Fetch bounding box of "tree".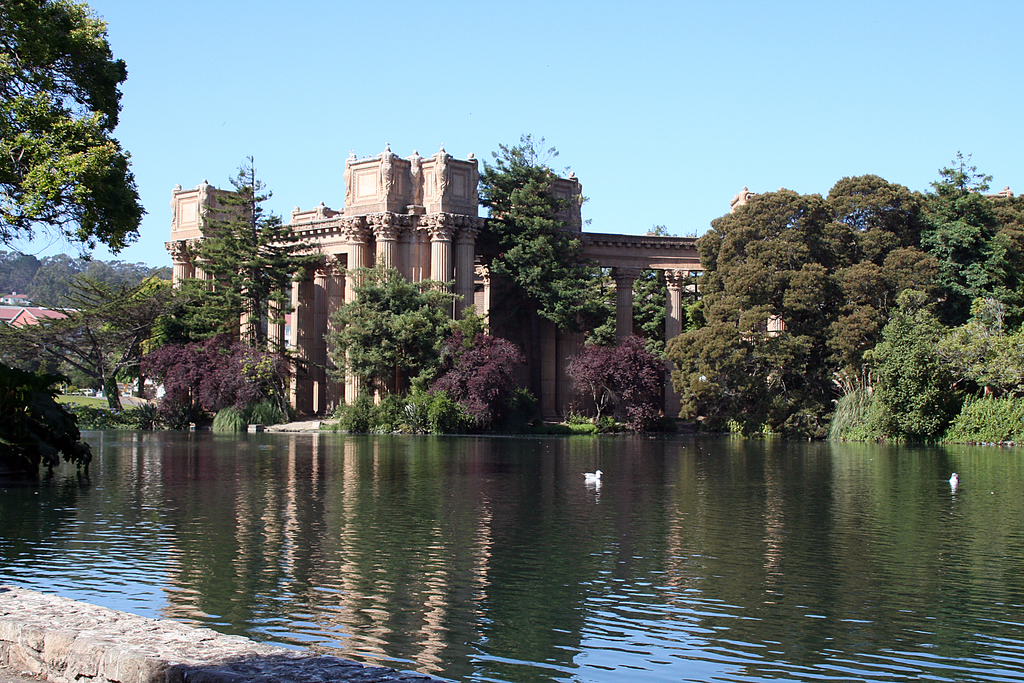
Bbox: [x1=417, y1=329, x2=531, y2=432].
